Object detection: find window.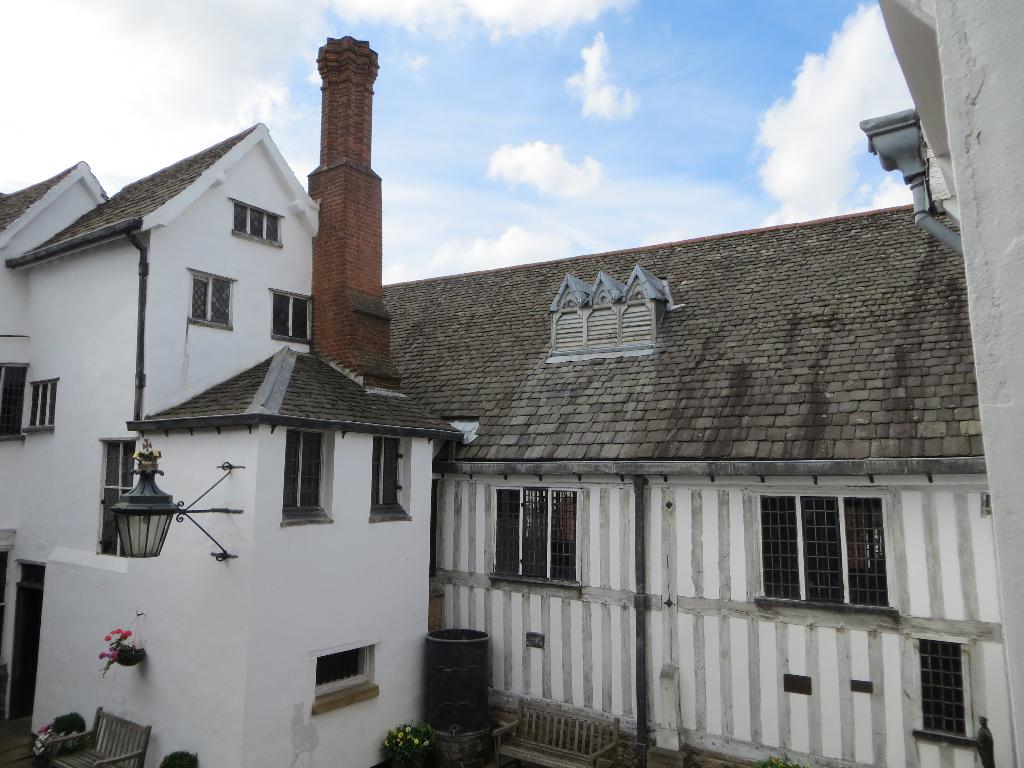
96/438/136/559.
